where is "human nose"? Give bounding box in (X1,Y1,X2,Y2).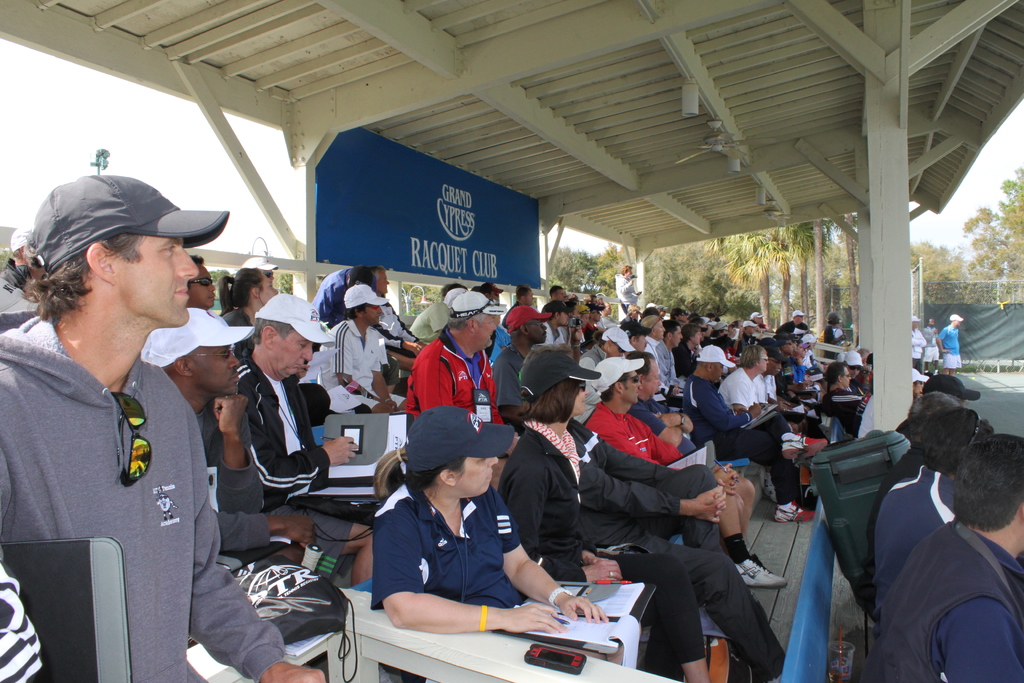
(386,281,391,286).
